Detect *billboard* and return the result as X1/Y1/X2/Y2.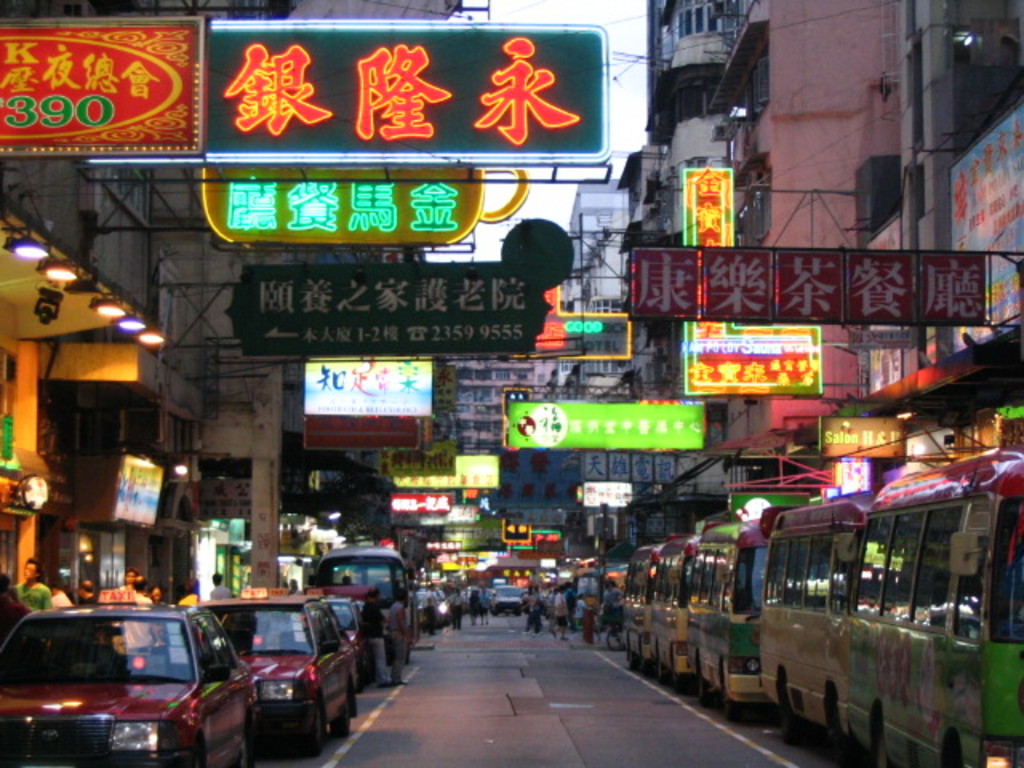
379/446/454/475.
